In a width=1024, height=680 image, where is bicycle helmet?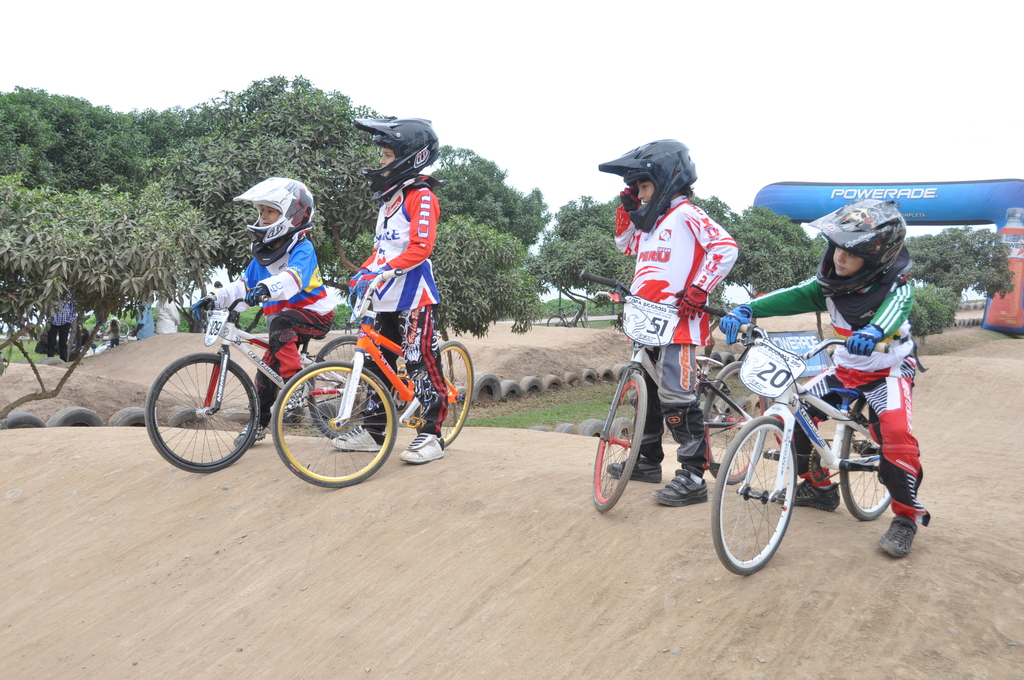
[x1=595, y1=140, x2=698, y2=236].
